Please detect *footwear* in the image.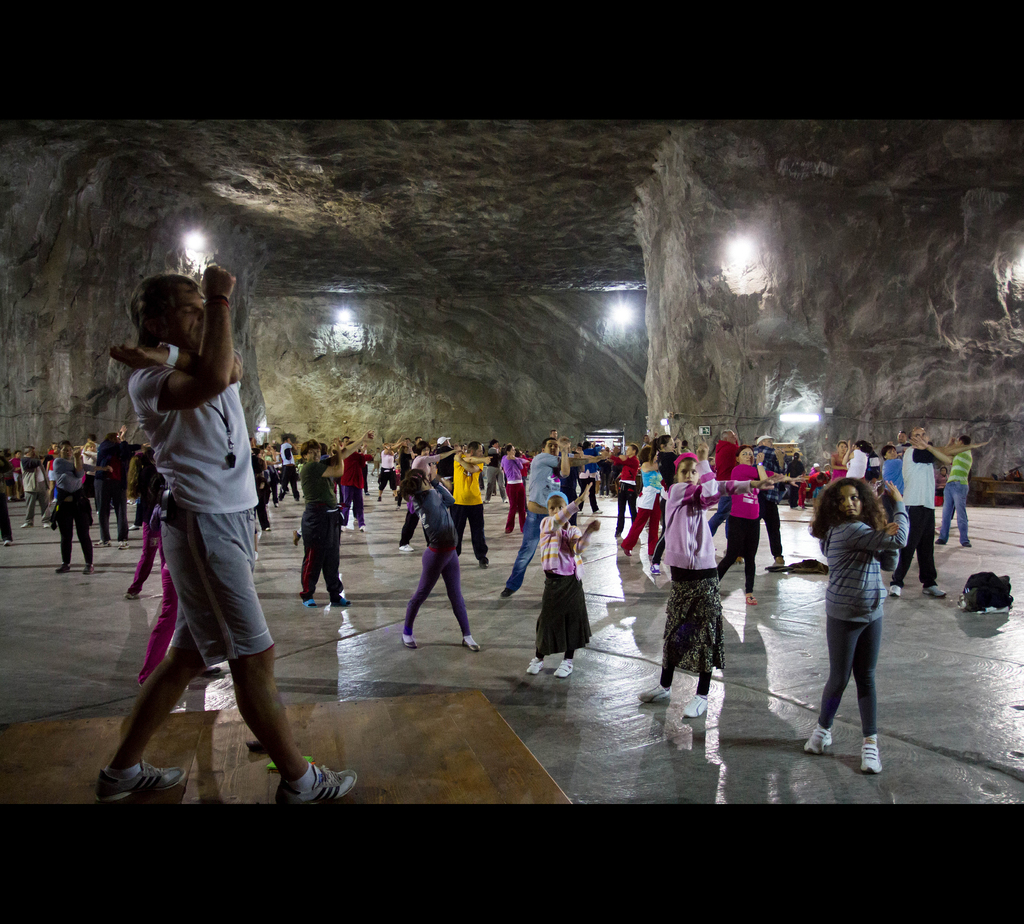
[95, 543, 108, 547].
